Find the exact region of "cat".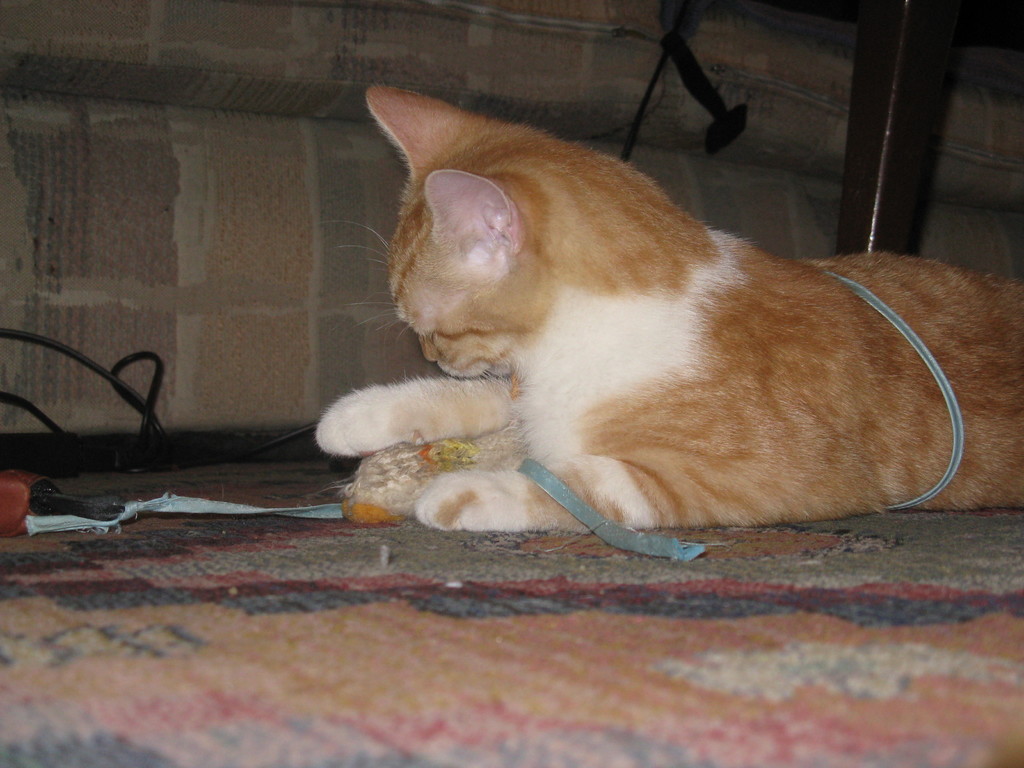
Exact region: bbox(317, 88, 1023, 524).
